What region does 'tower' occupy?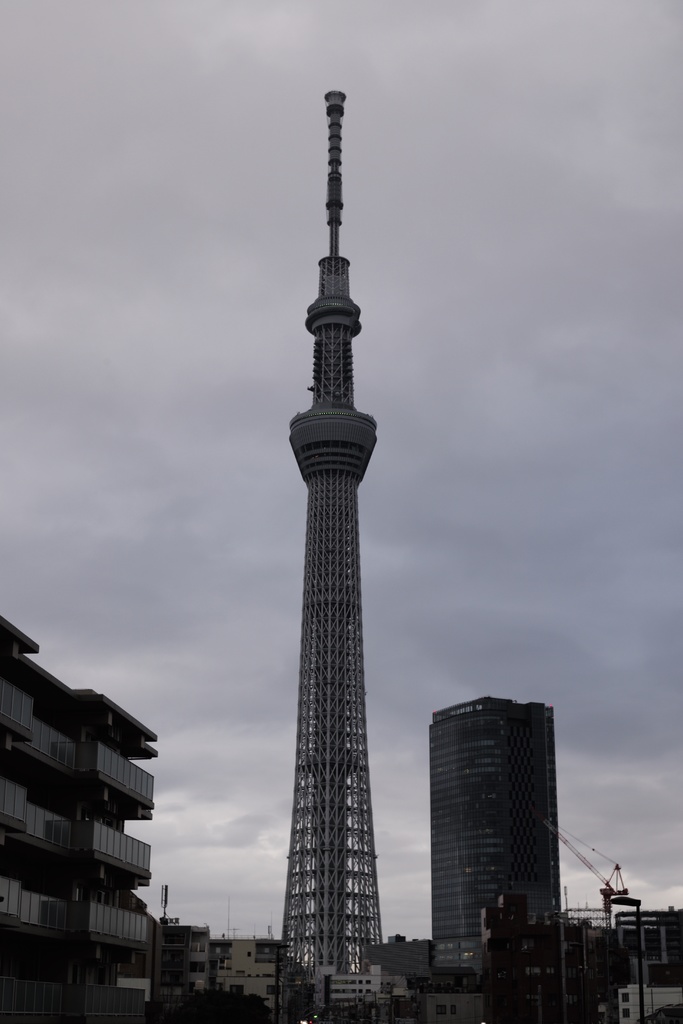
crop(428, 700, 552, 993).
